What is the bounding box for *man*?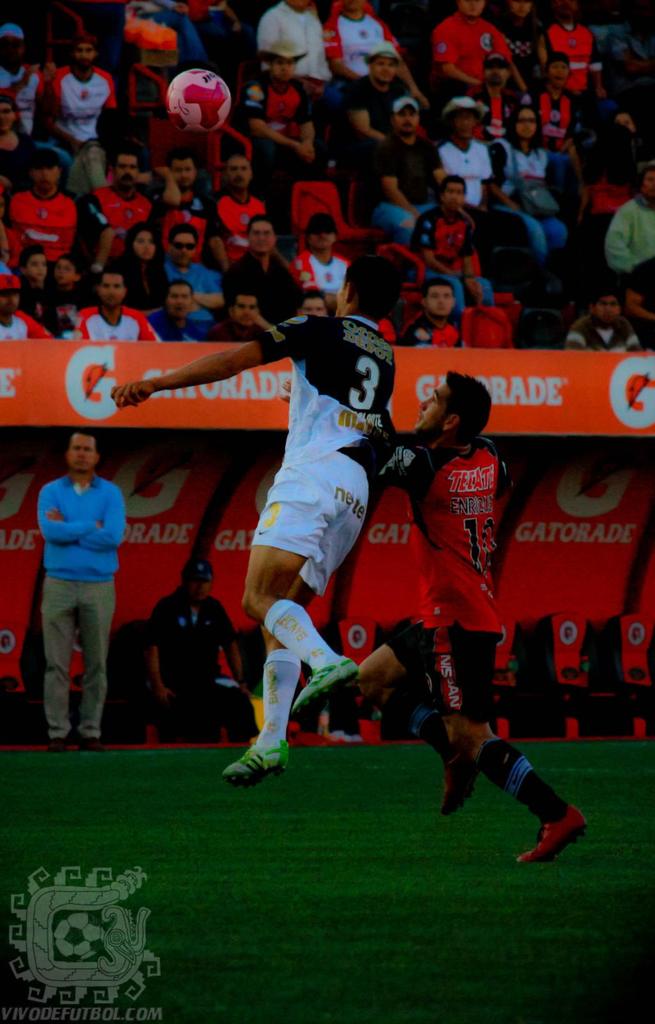
256:0:336:80.
